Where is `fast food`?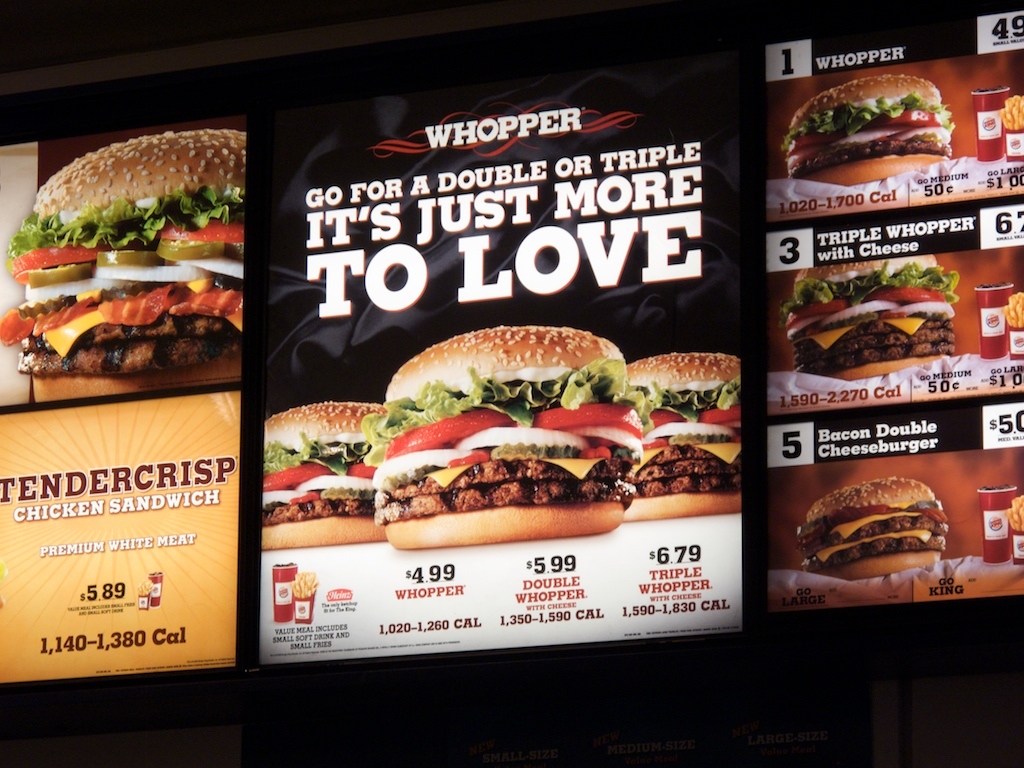
x1=0 y1=130 x2=243 y2=400.
